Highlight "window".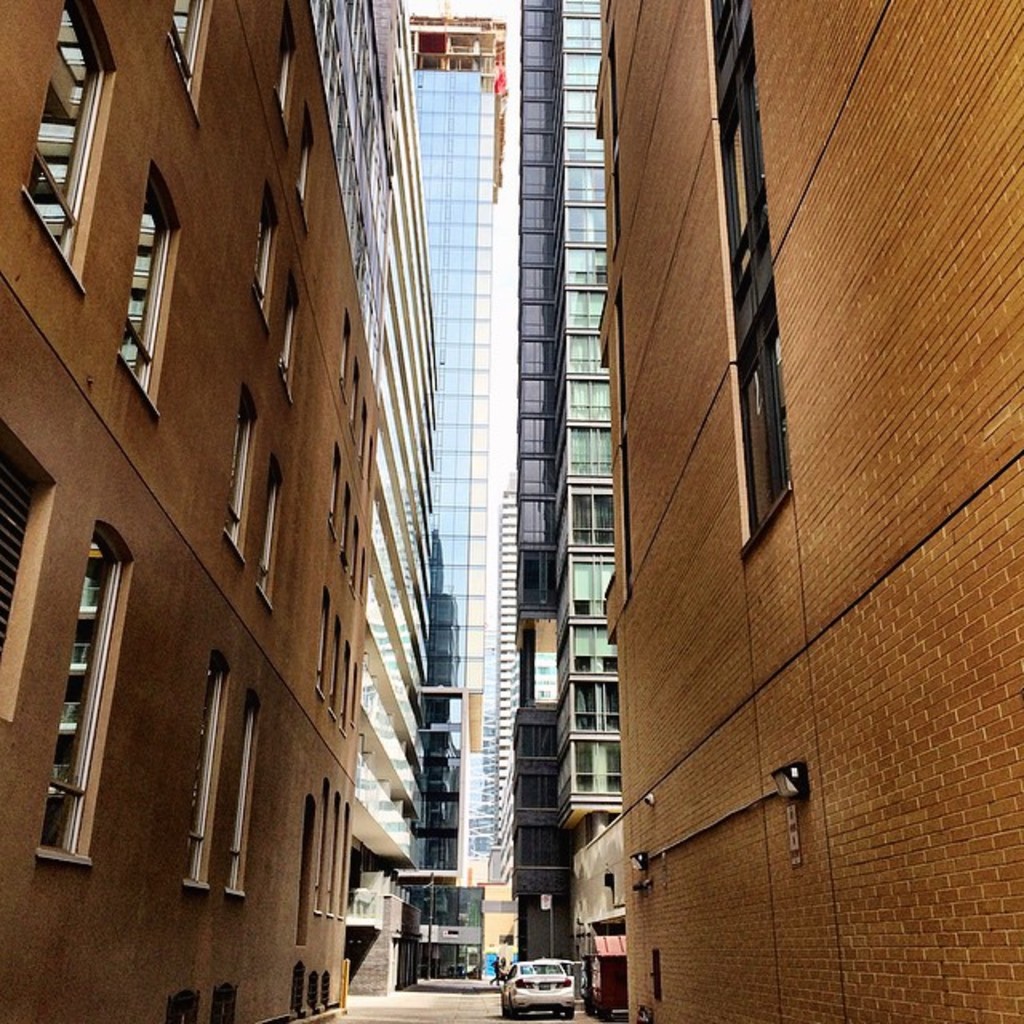
Highlighted region: [218,706,256,901].
